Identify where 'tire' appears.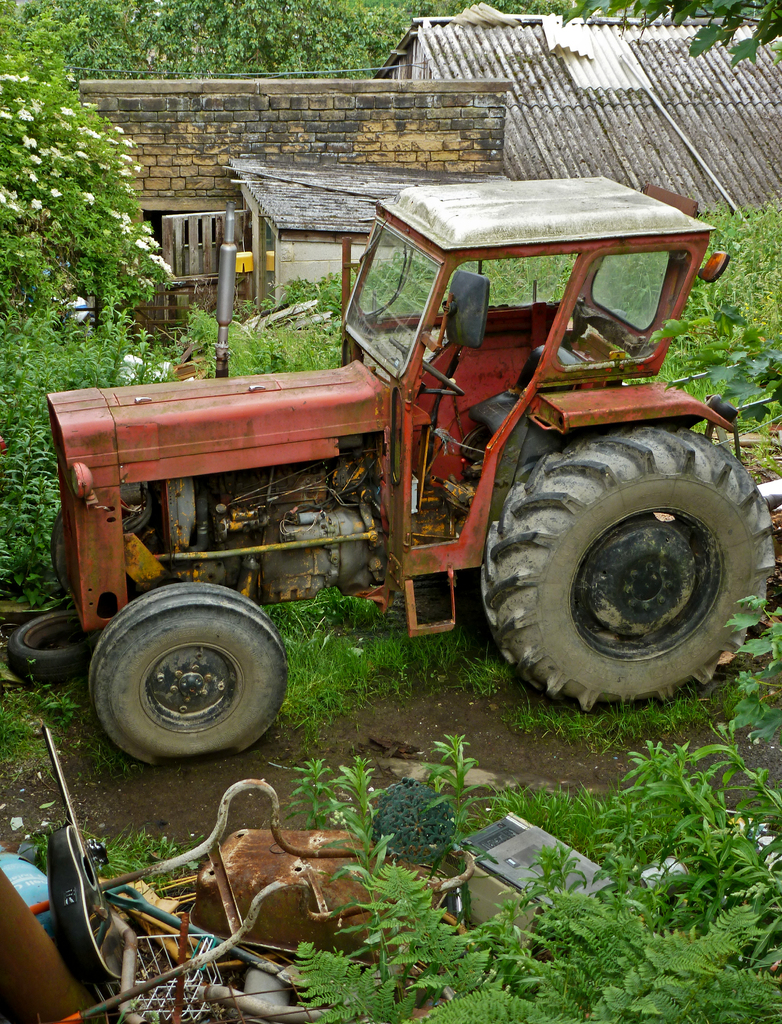
Appears at Rect(479, 430, 779, 715).
